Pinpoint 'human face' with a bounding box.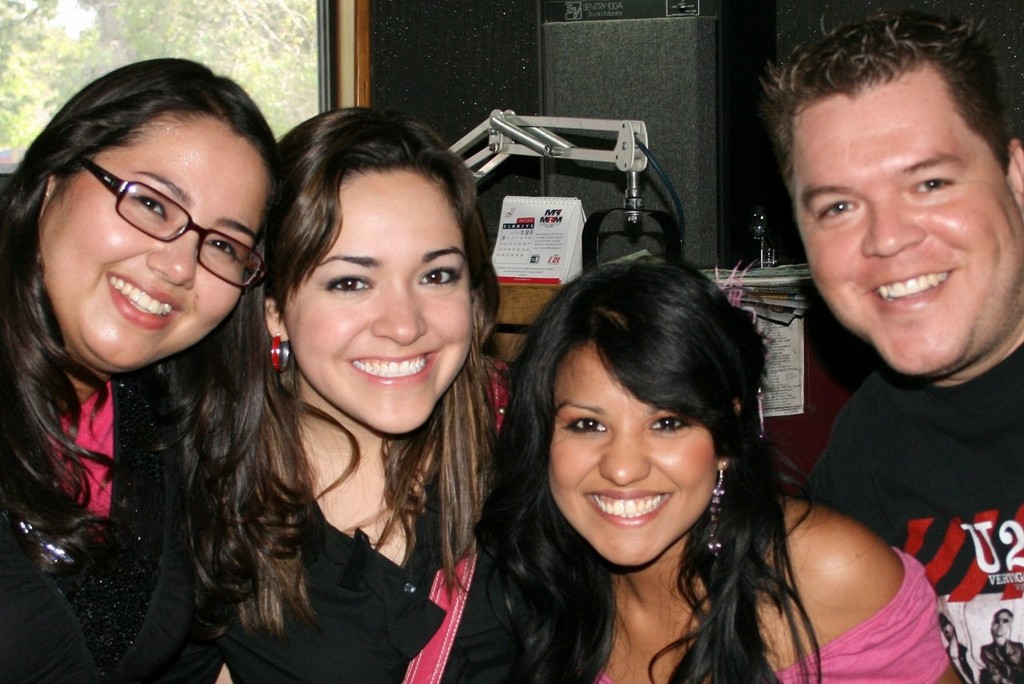
546:338:718:568.
